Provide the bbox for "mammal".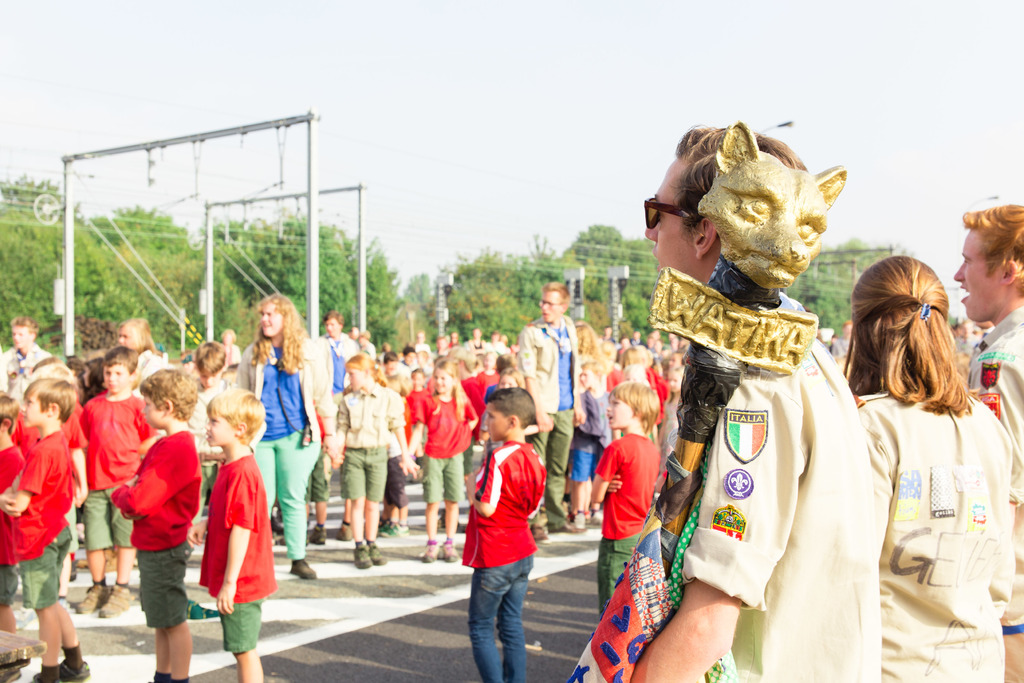
detection(586, 375, 669, 623).
